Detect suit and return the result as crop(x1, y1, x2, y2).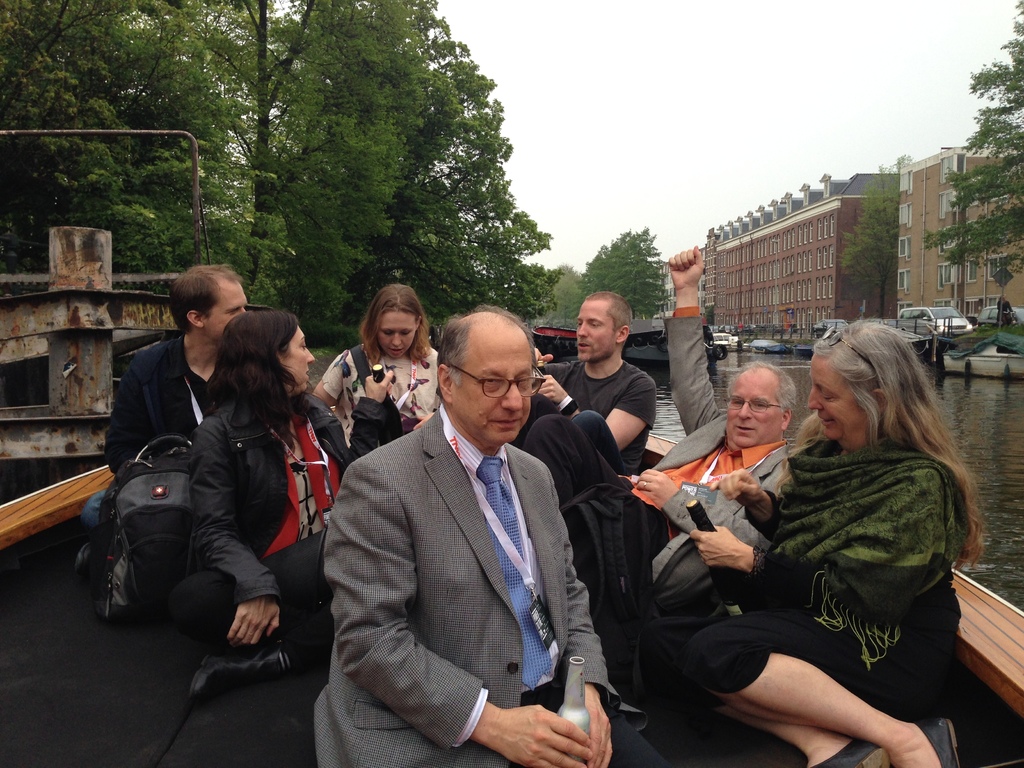
crop(324, 330, 620, 767).
